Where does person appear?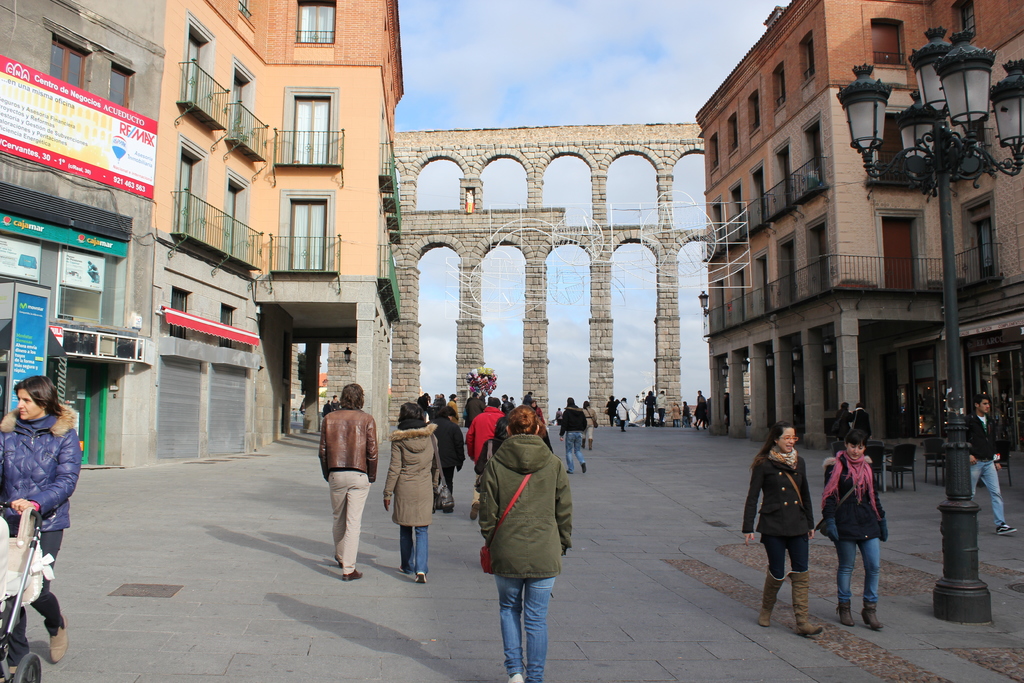
Appears at {"left": 582, "top": 400, "right": 599, "bottom": 451}.
